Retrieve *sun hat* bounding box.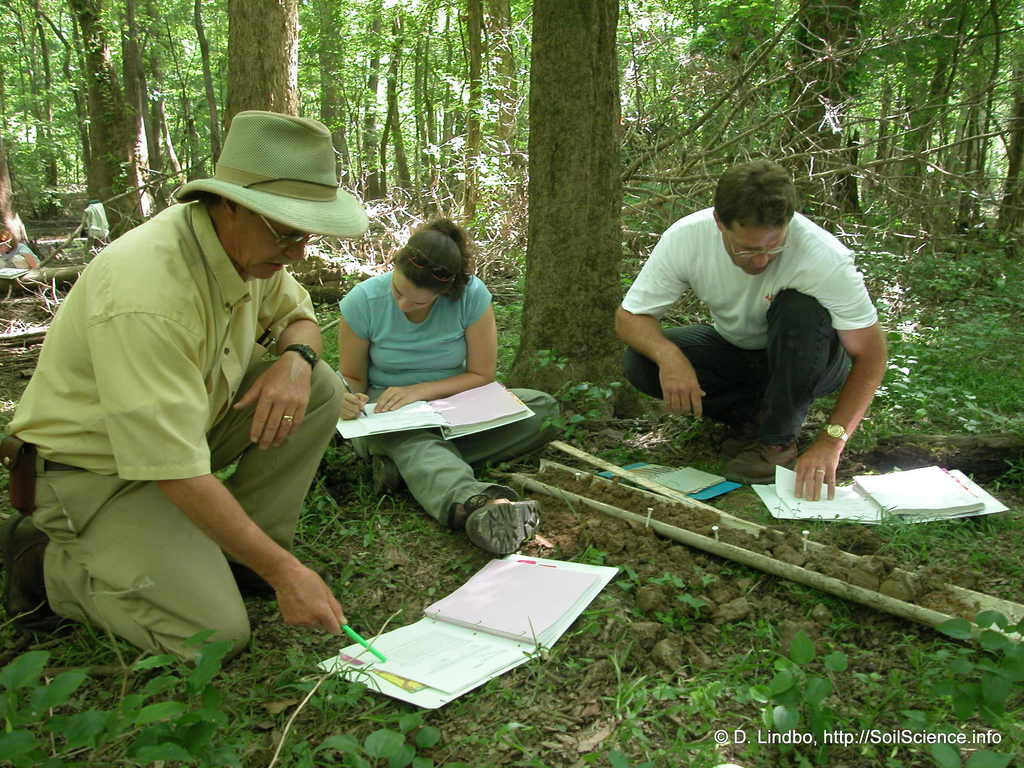
Bounding box: (x1=172, y1=111, x2=370, y2=239).
